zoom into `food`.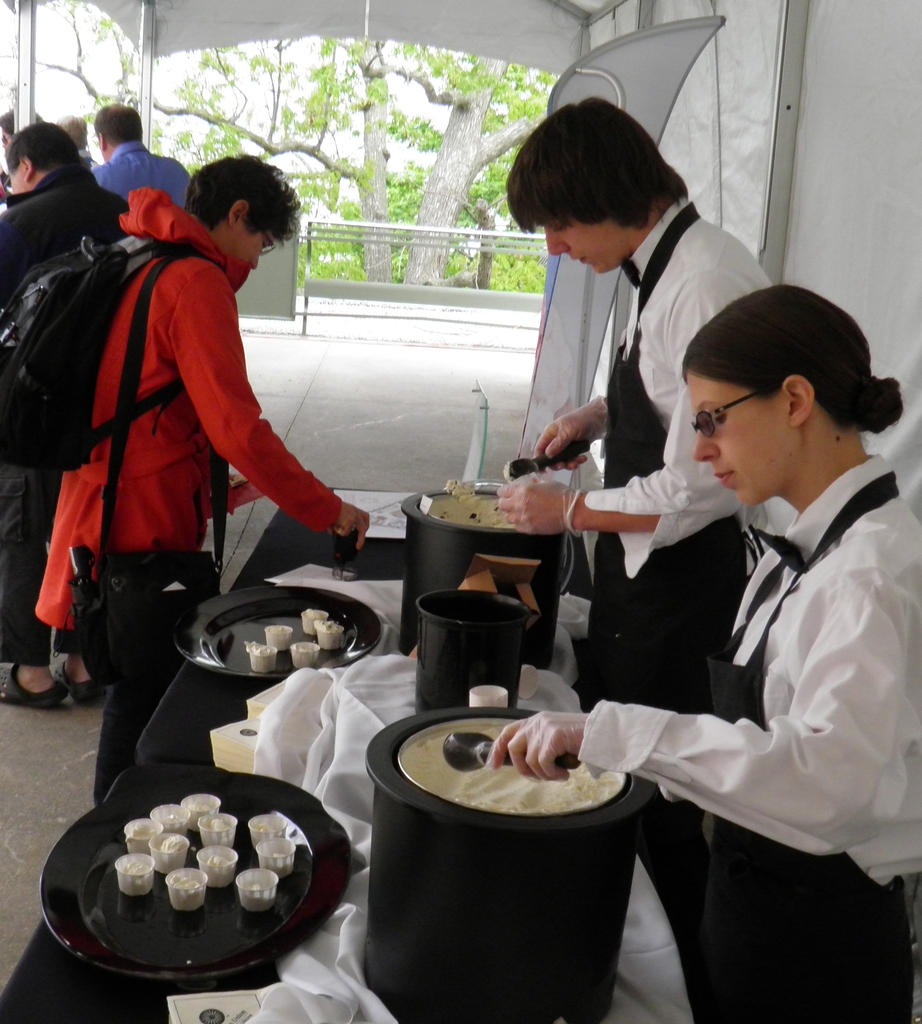
Zoom target: [118,858,148,875].
